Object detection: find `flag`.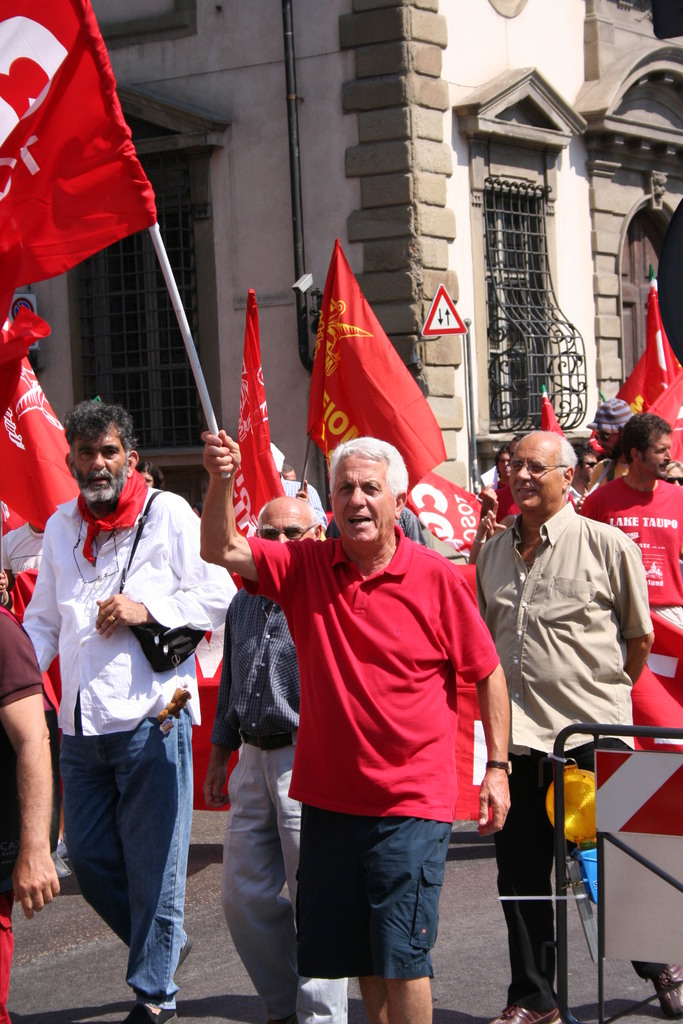
179:561:249:796.
